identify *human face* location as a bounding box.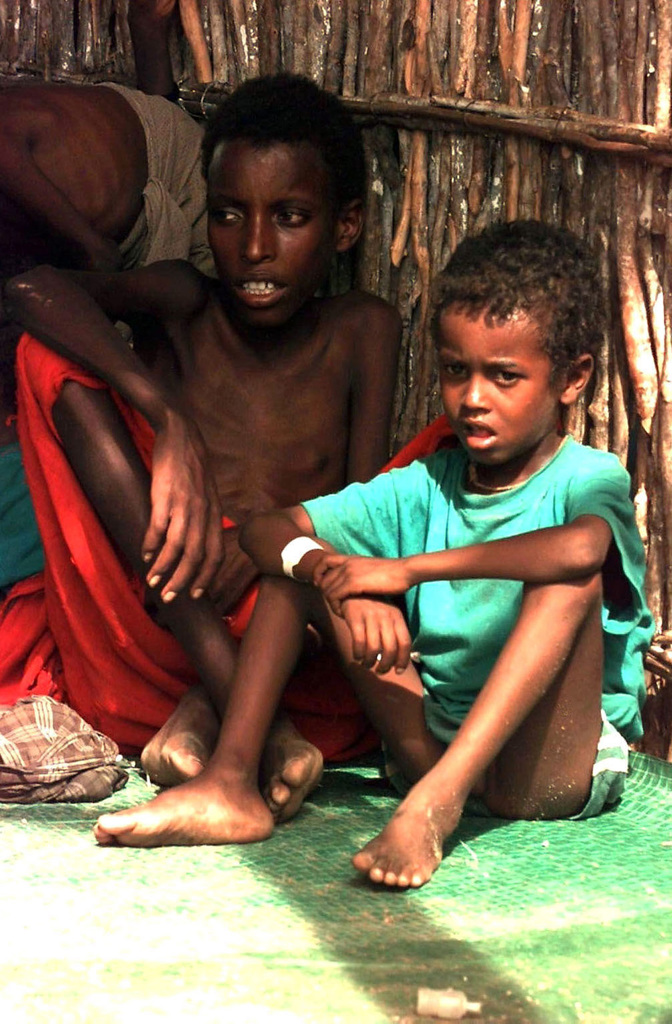
bbox(436, 303, 556, 463).
